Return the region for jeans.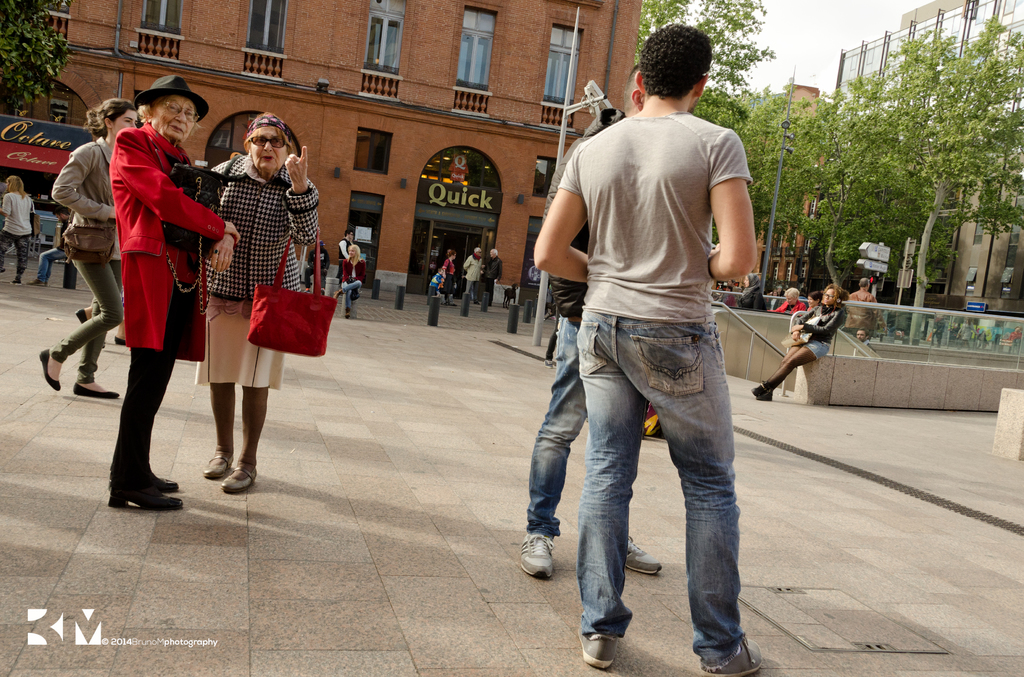
[x1=35, y1=246, x2=64, y2=283].
